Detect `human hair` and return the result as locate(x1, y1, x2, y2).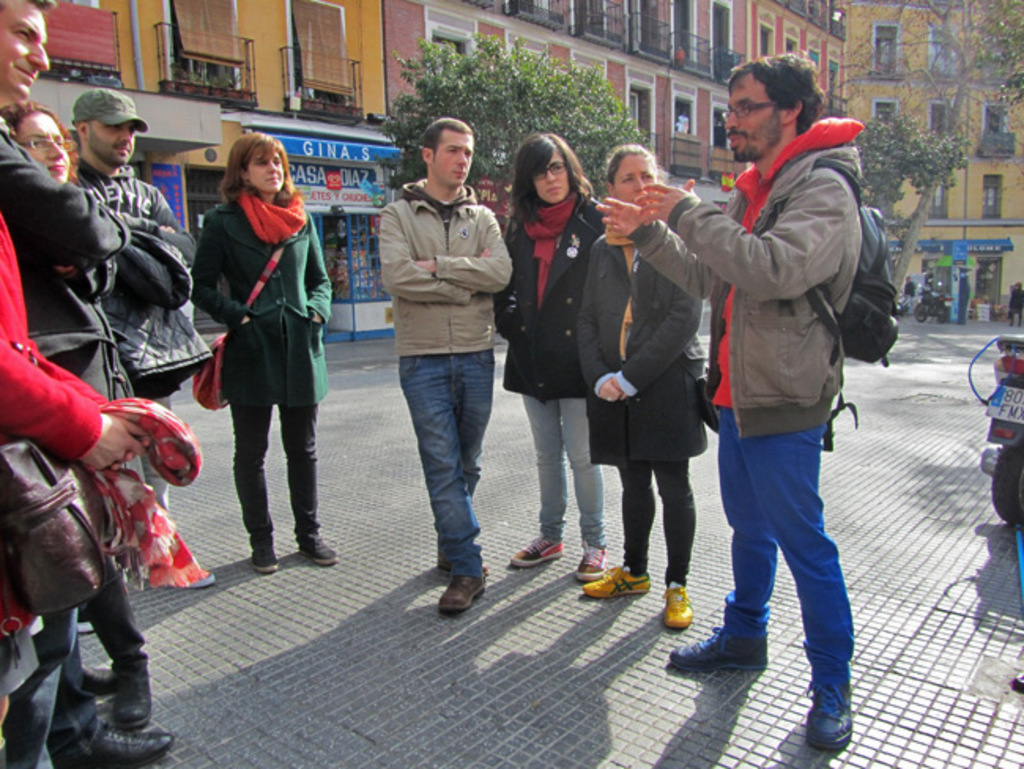
locate(729, 58, 819, 145).
